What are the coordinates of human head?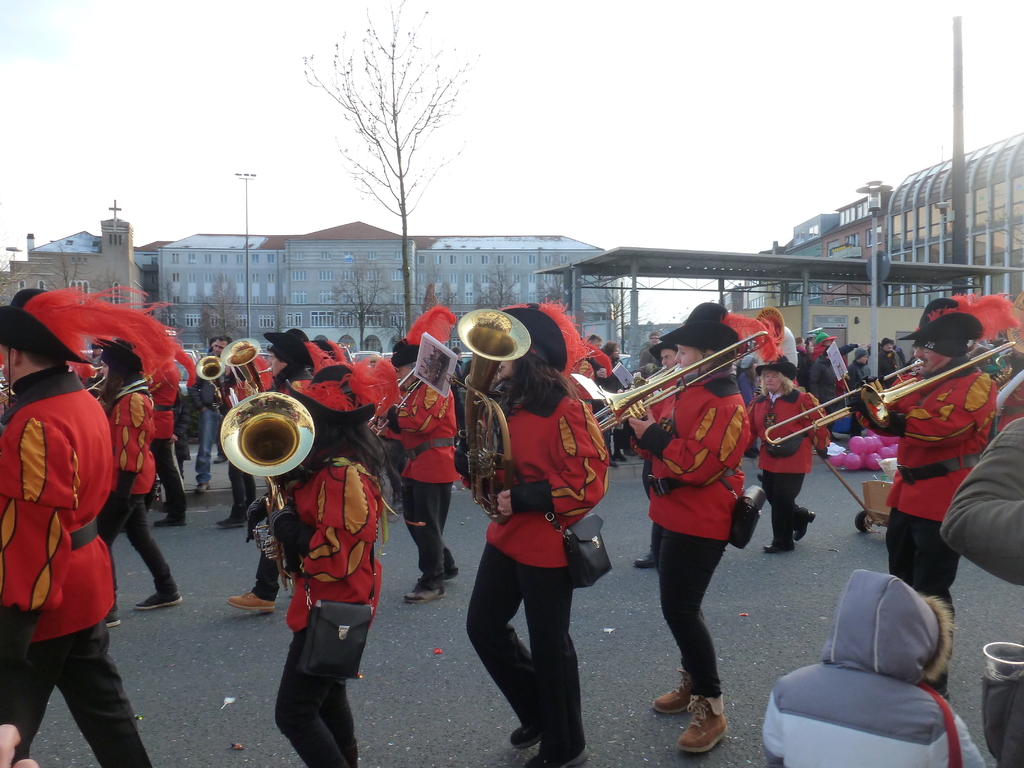
<bbox>824, 569, 959, 688</bbox>.
